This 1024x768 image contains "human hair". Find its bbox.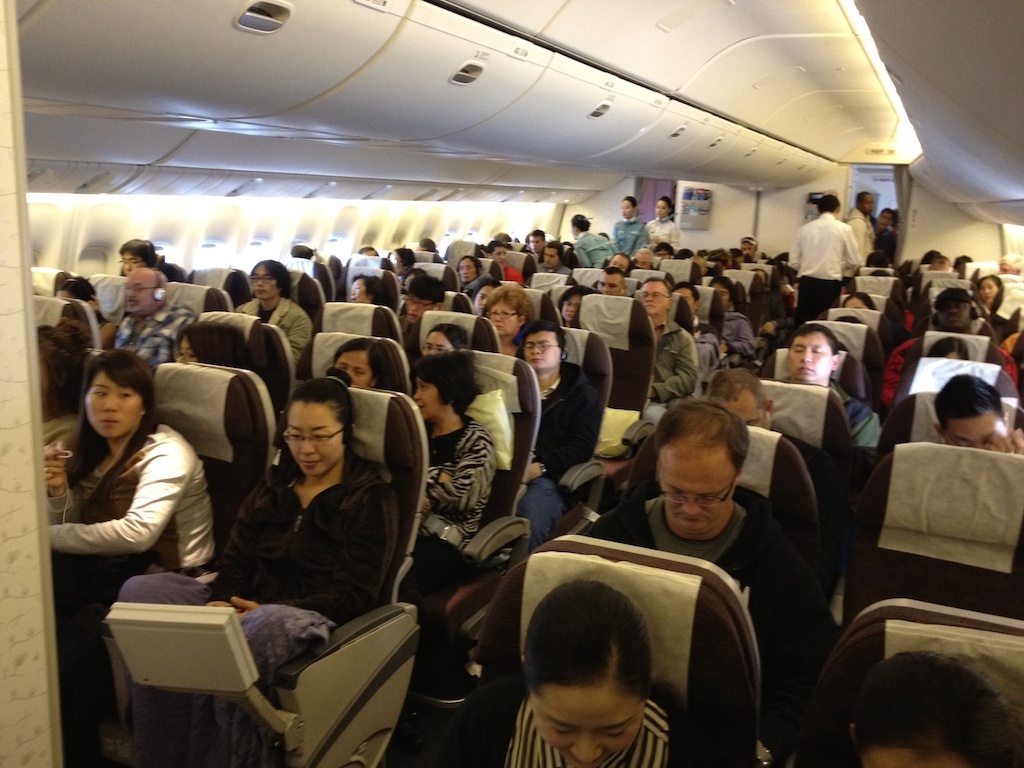
rect(742, 235, 759, 243).
